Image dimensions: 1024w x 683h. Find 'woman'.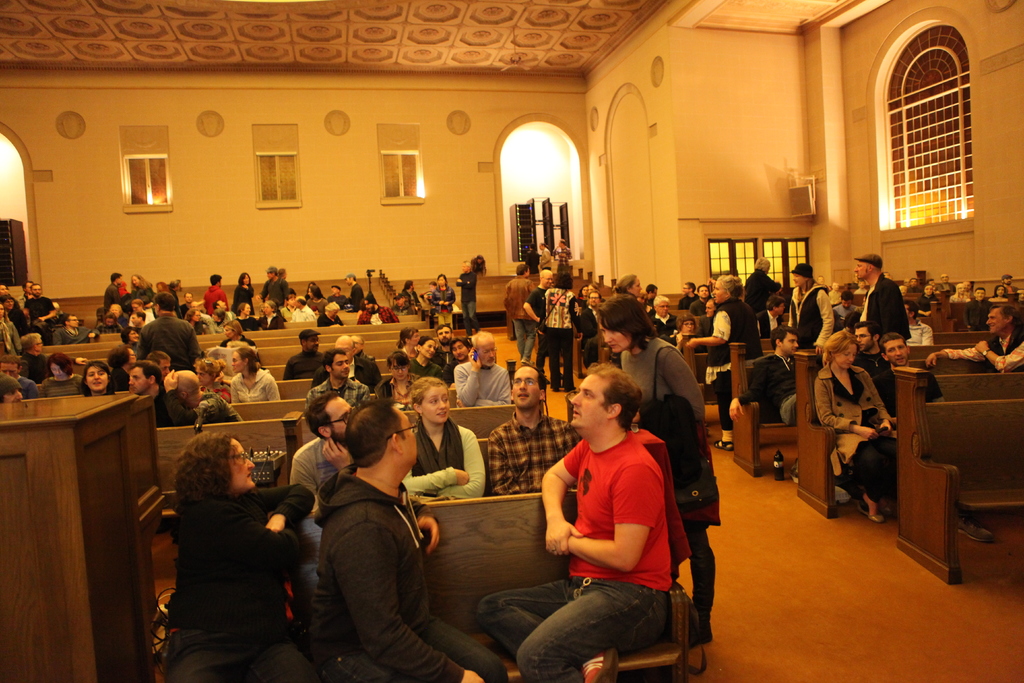
bbox=(915, 284, 941, 318).
